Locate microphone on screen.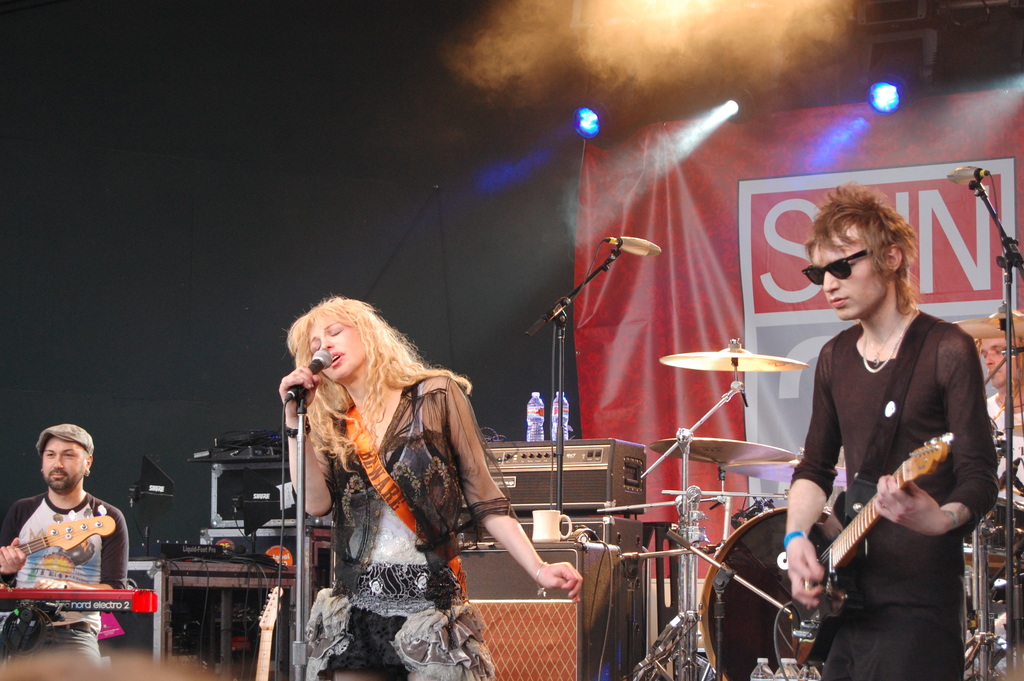
On screen at BBox(278, 345, 335, 416).
